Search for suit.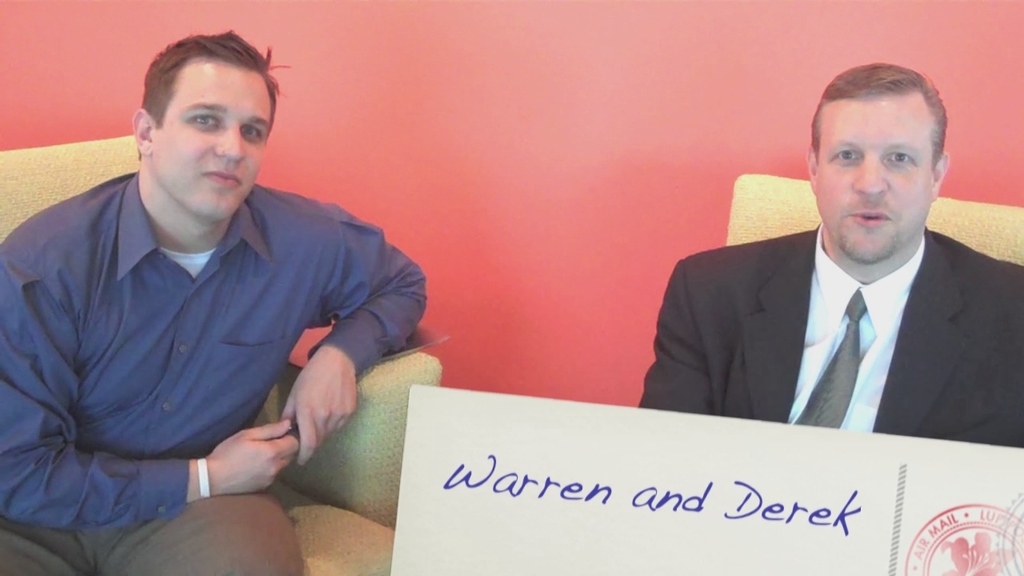
Found at (x1=638, y1=226, x2=1023, y2=446).
